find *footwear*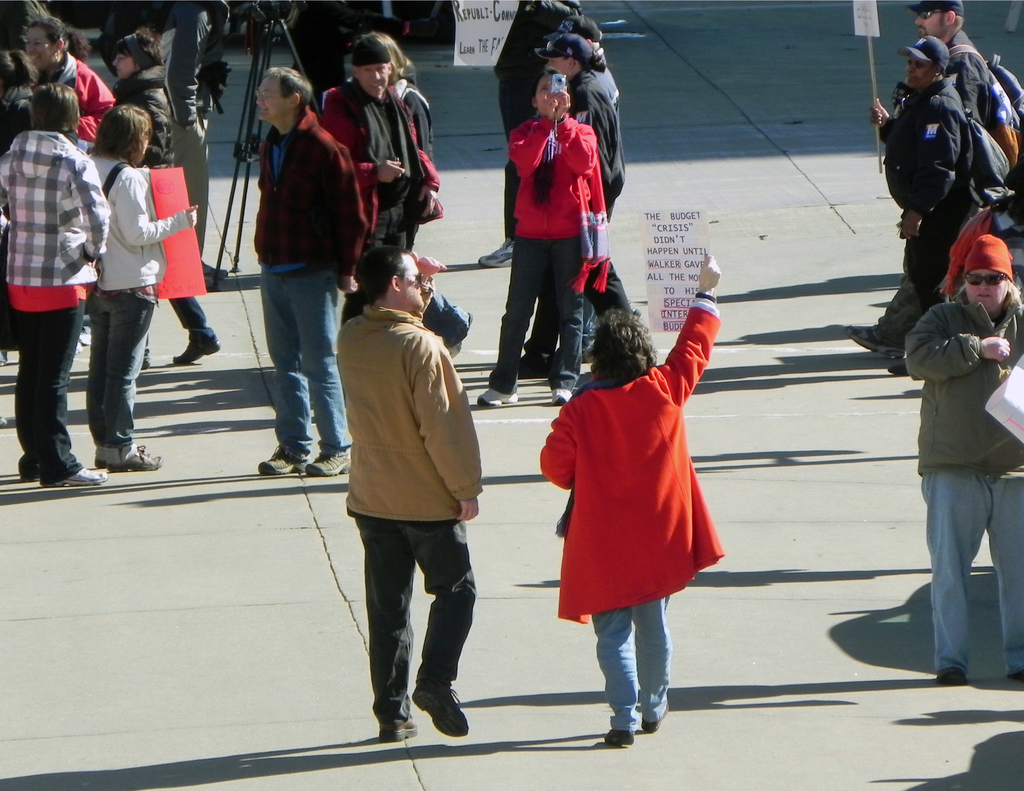
<region>381, 716, 416, 741</region>
